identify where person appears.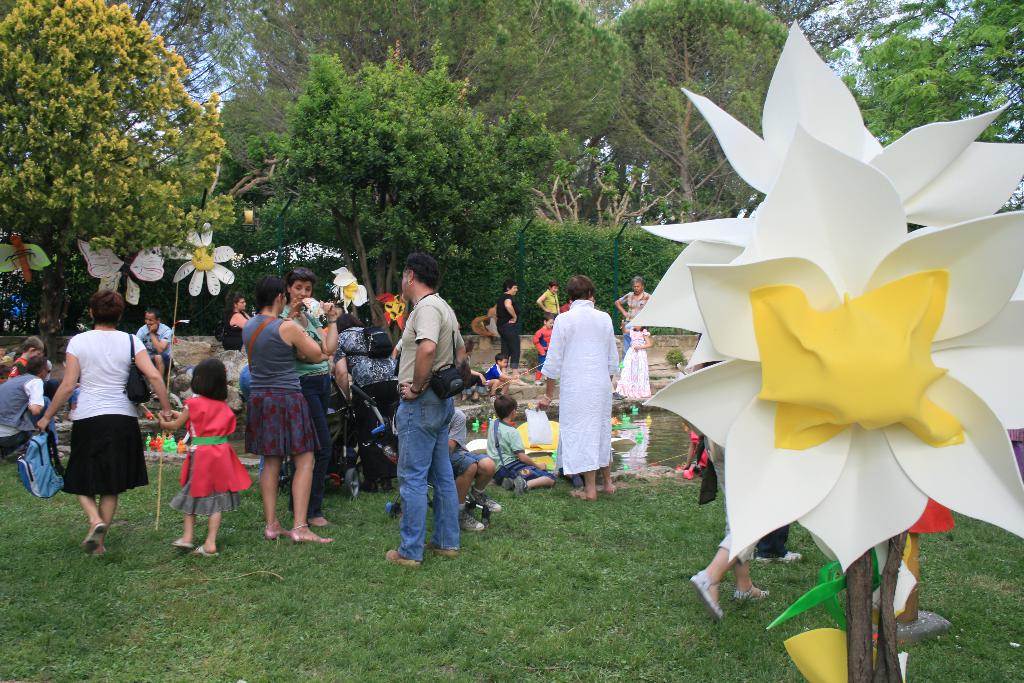
Appears at pyautogui.locateOnScreen(483, 359, 520, 404).
